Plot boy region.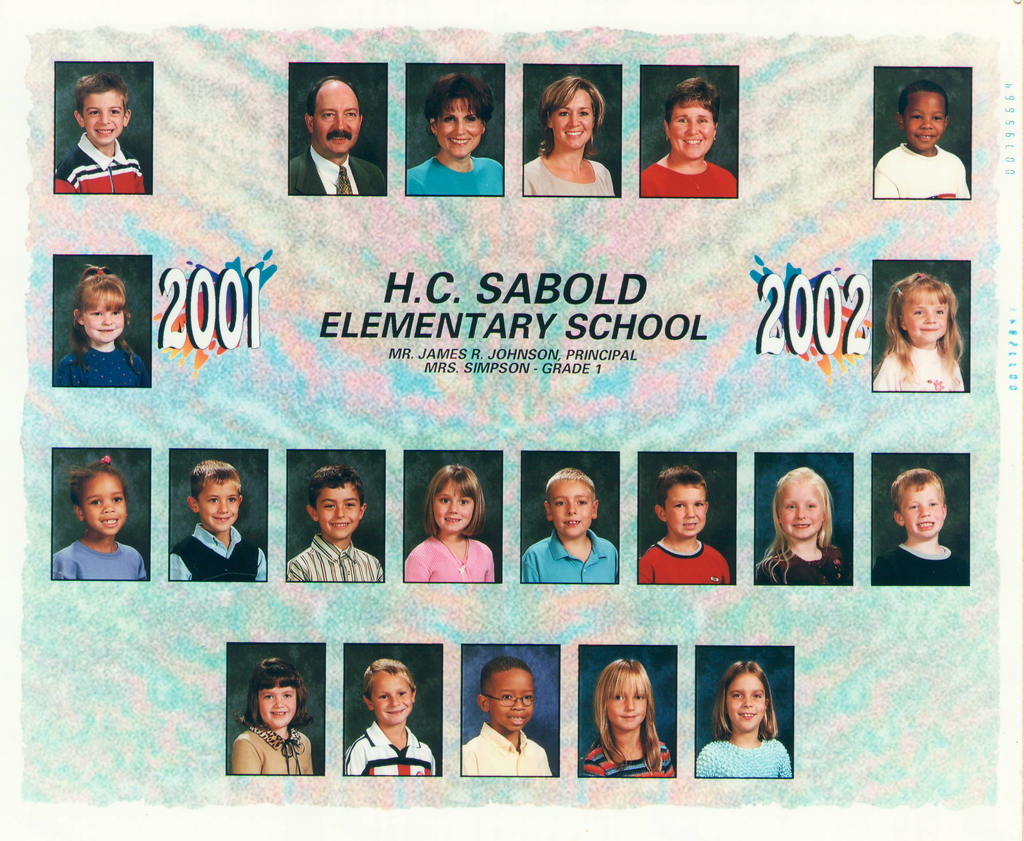
Plotted at region(284, 468, 388, 582).
